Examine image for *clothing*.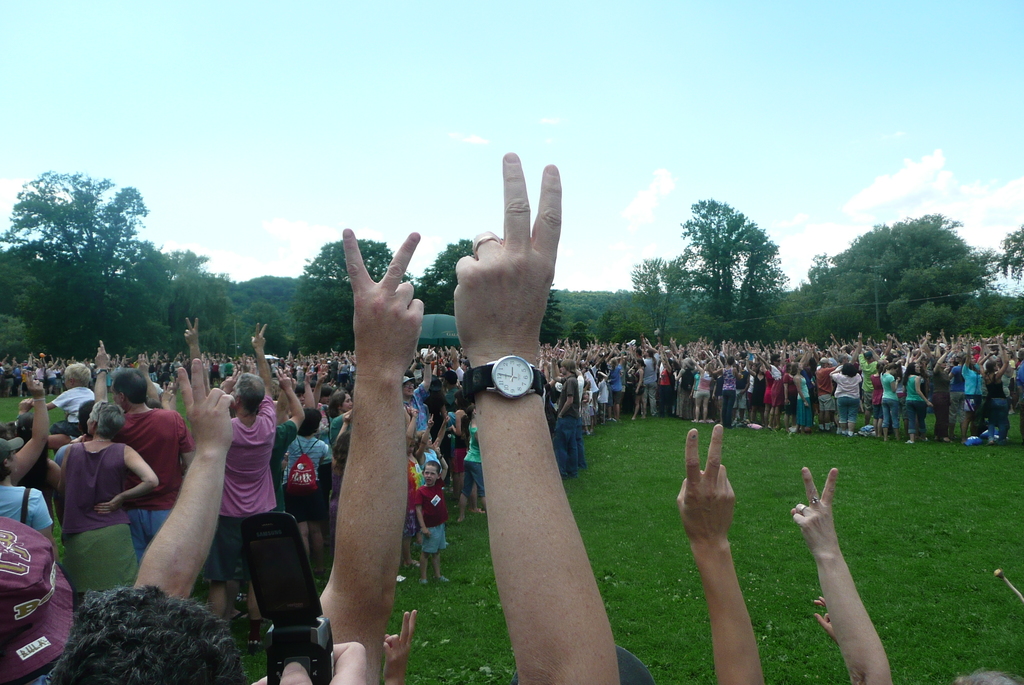
Examination result: {"left": 441, "top": 383, "right": 466, "bottom": 408}.
